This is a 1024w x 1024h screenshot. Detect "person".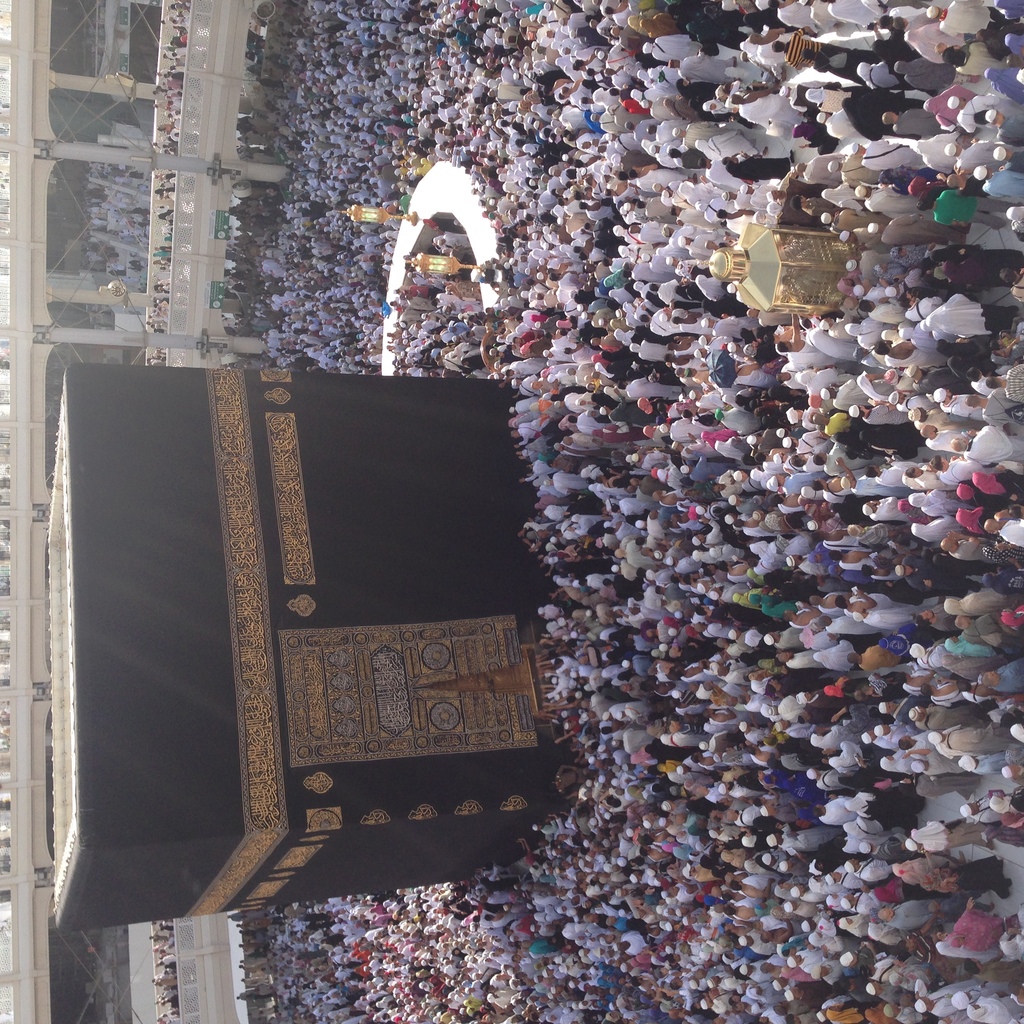
[x1=916, y1=986, x2=973, y2=1020].
